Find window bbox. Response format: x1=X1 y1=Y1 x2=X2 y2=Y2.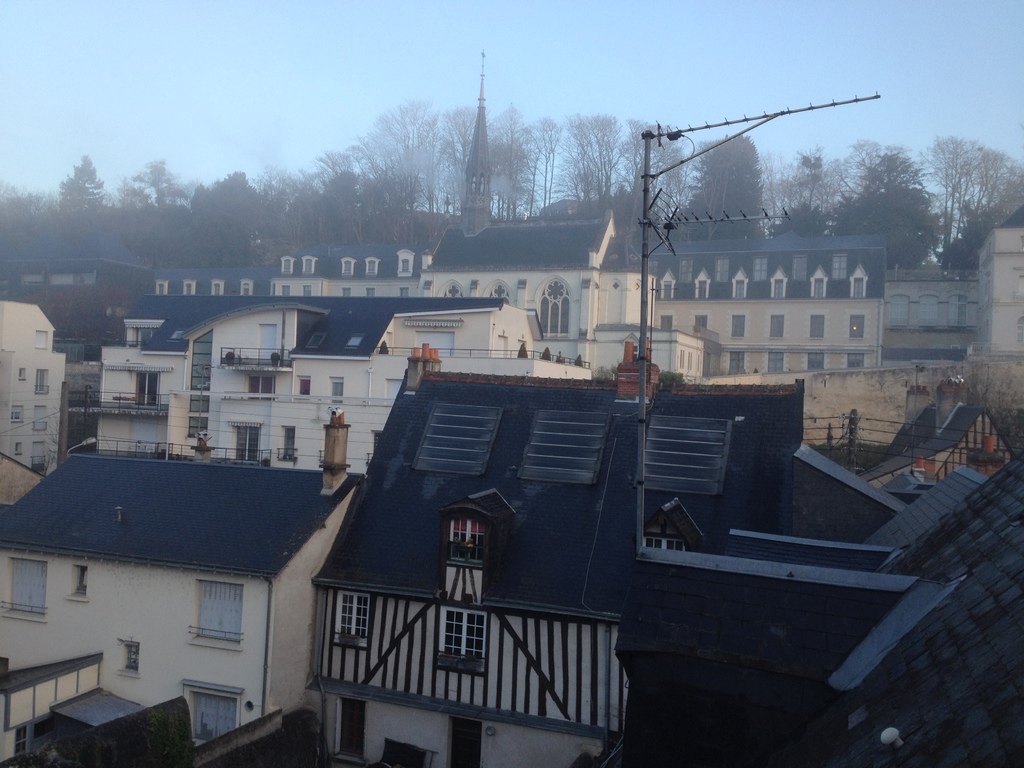
x1=68 y1=566 x2=91 y2=607.
